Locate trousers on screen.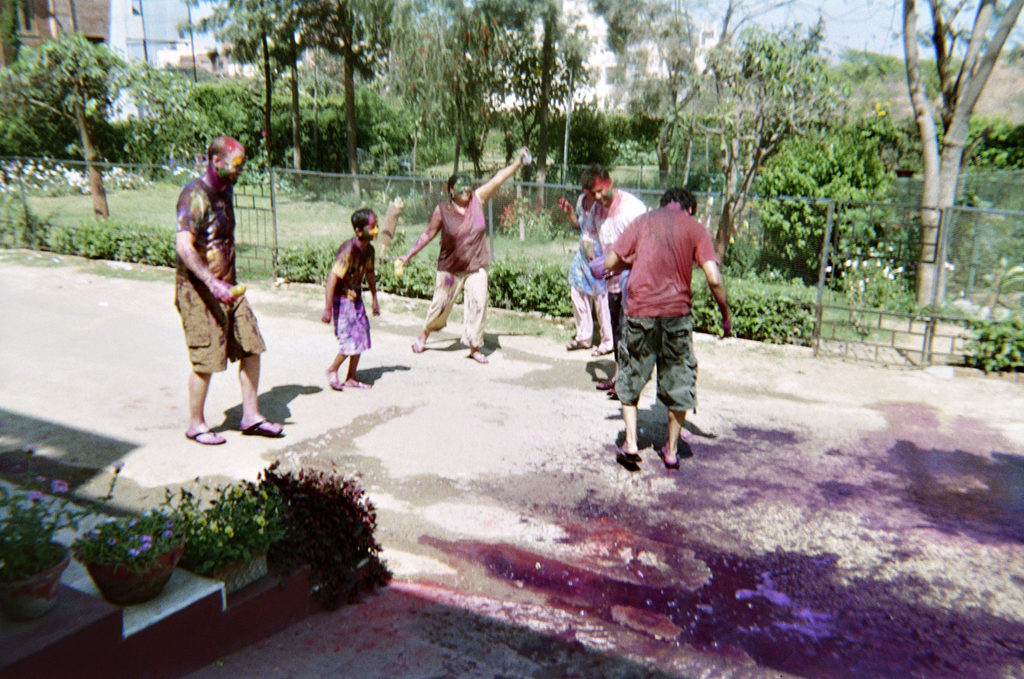
On screen at (574, 288, 610, 346).
